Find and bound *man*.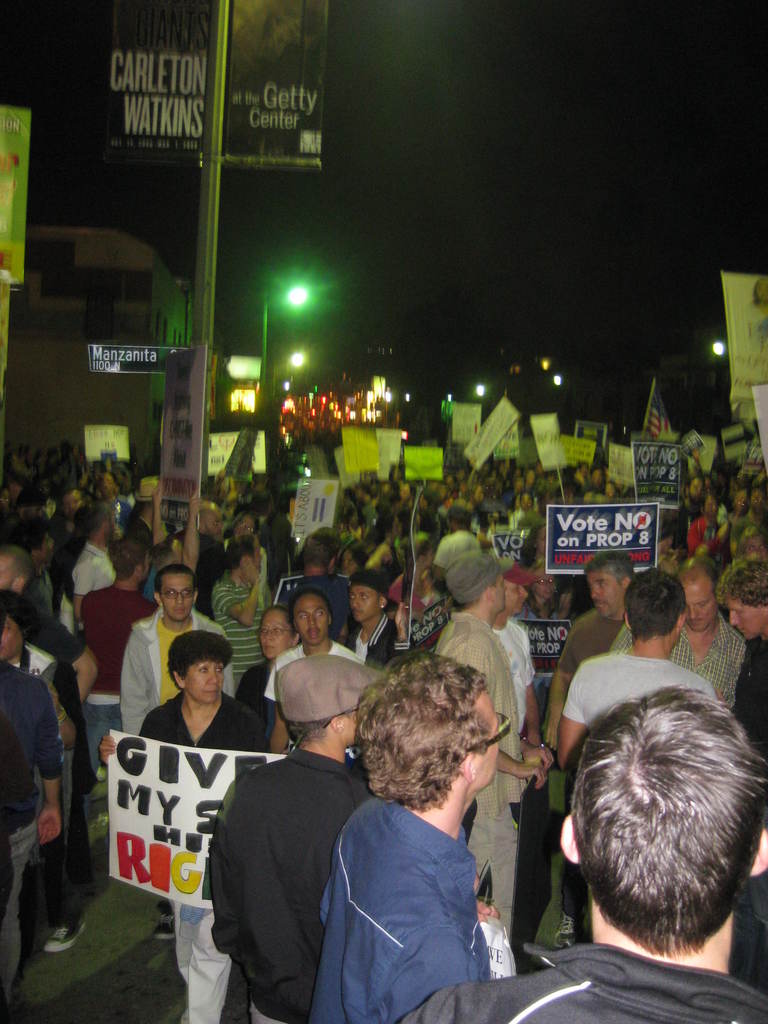
Bound: 270, 526, 356, 645.
